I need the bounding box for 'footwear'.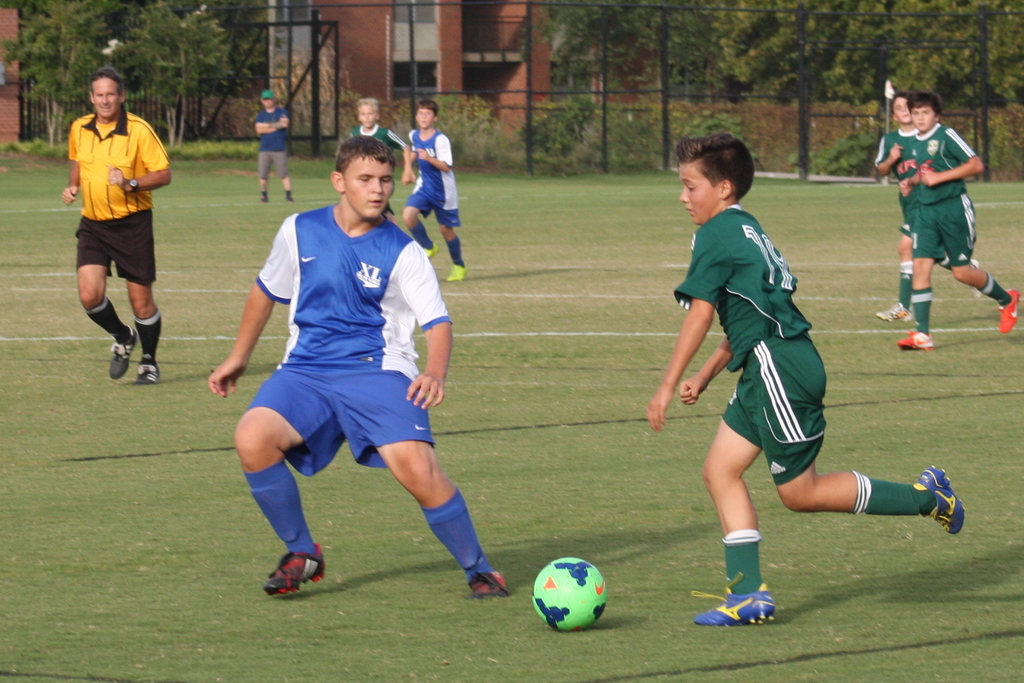
Here it is: <region>259, 191, 269, 204</region>.
